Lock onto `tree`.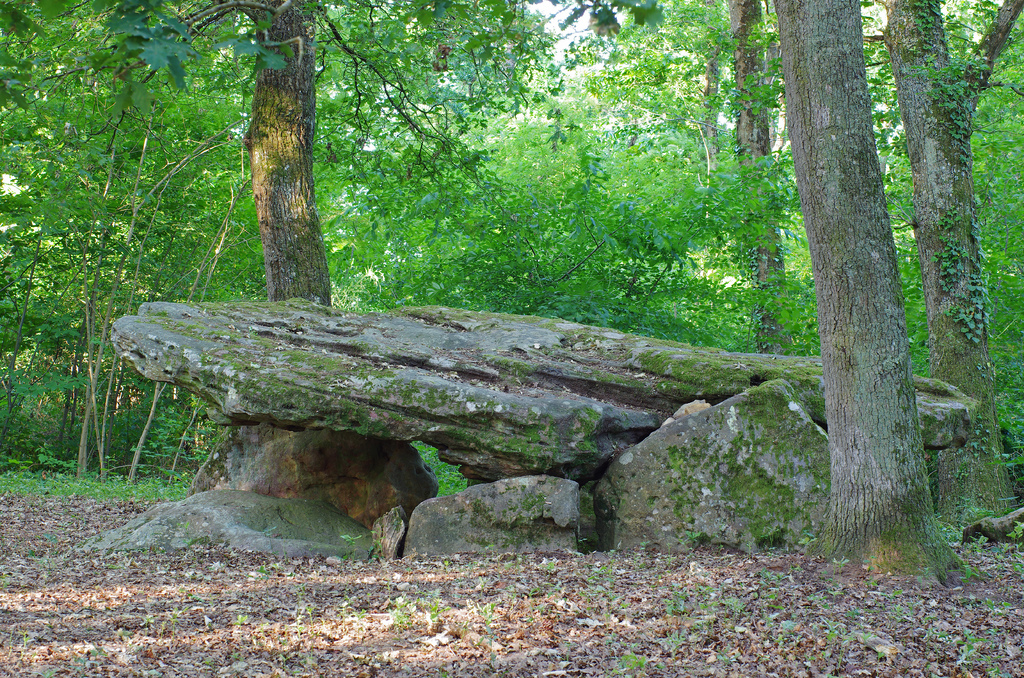
Locked: 0,0,573,529.
